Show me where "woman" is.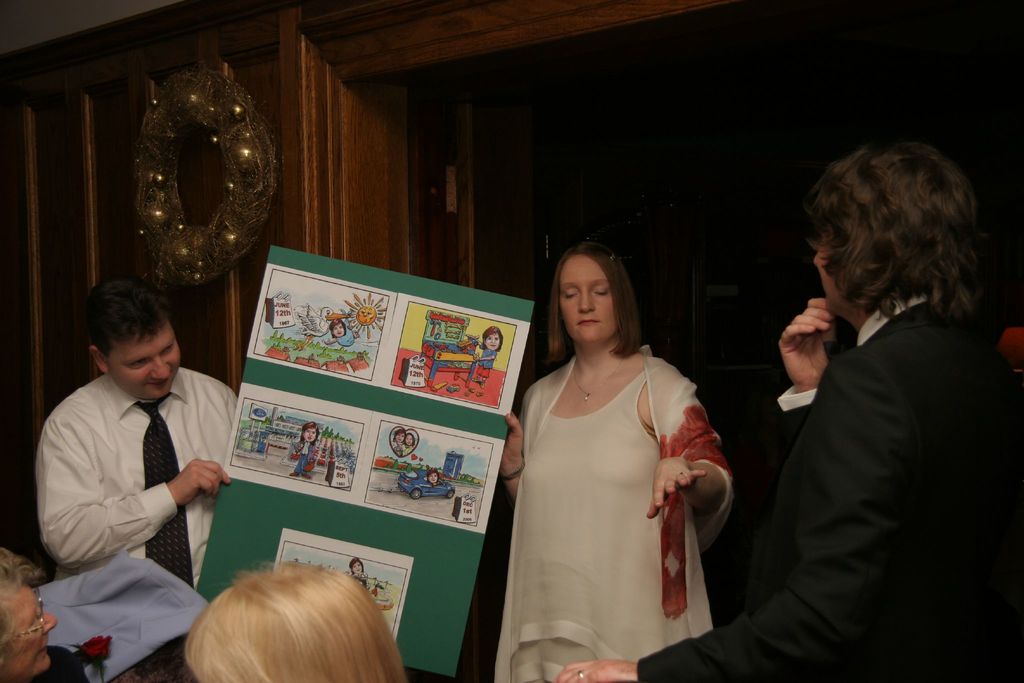
"woman" is at bbox(424, 467, 444, 487).
